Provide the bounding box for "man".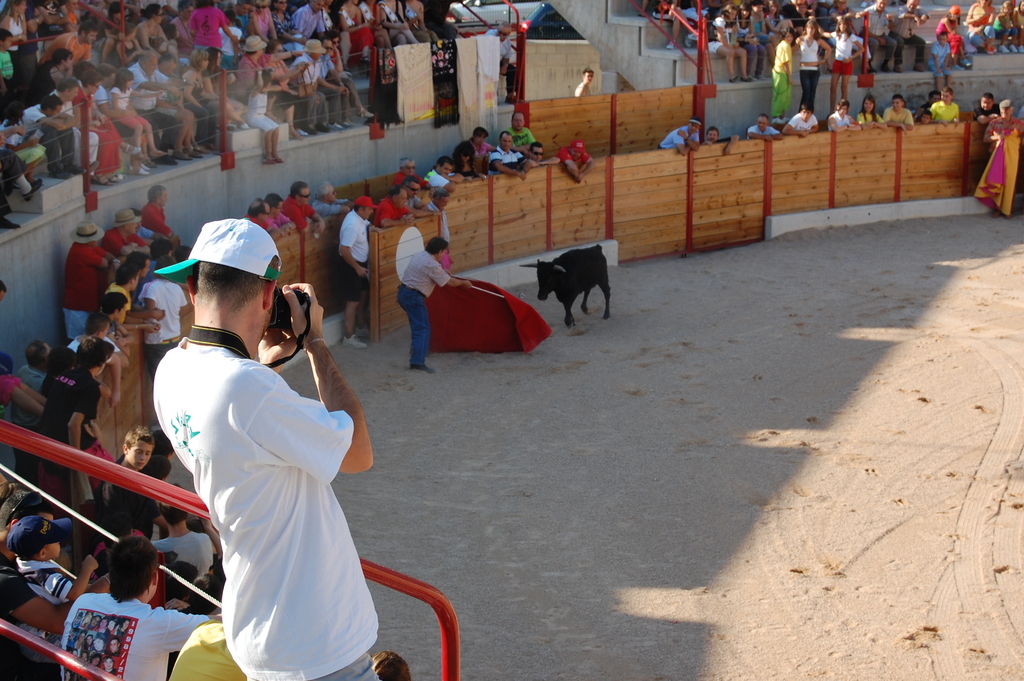
(95,616,109,634).
